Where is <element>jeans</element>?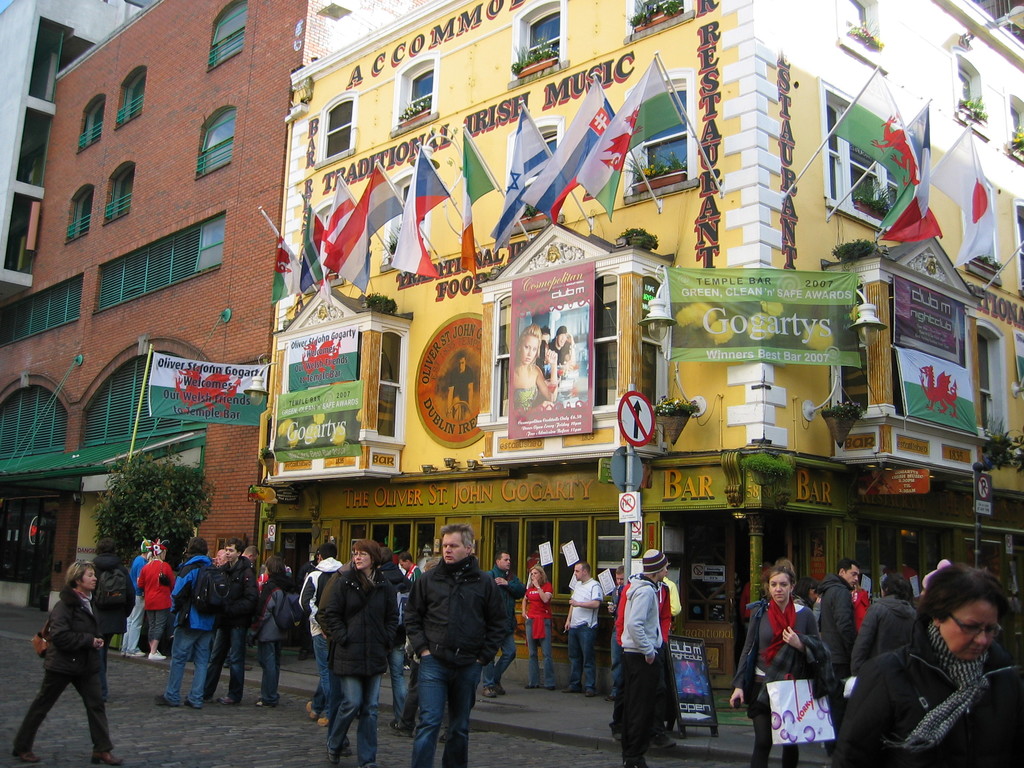
(386,643,411,726).
